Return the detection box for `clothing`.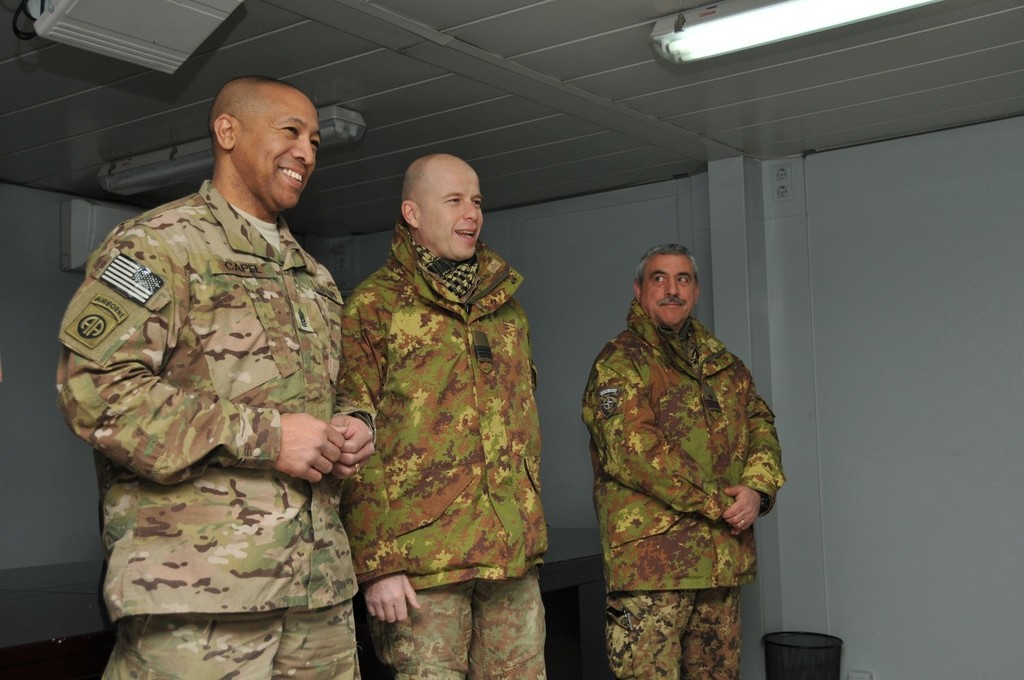
box(577, 303, 786, 679).
